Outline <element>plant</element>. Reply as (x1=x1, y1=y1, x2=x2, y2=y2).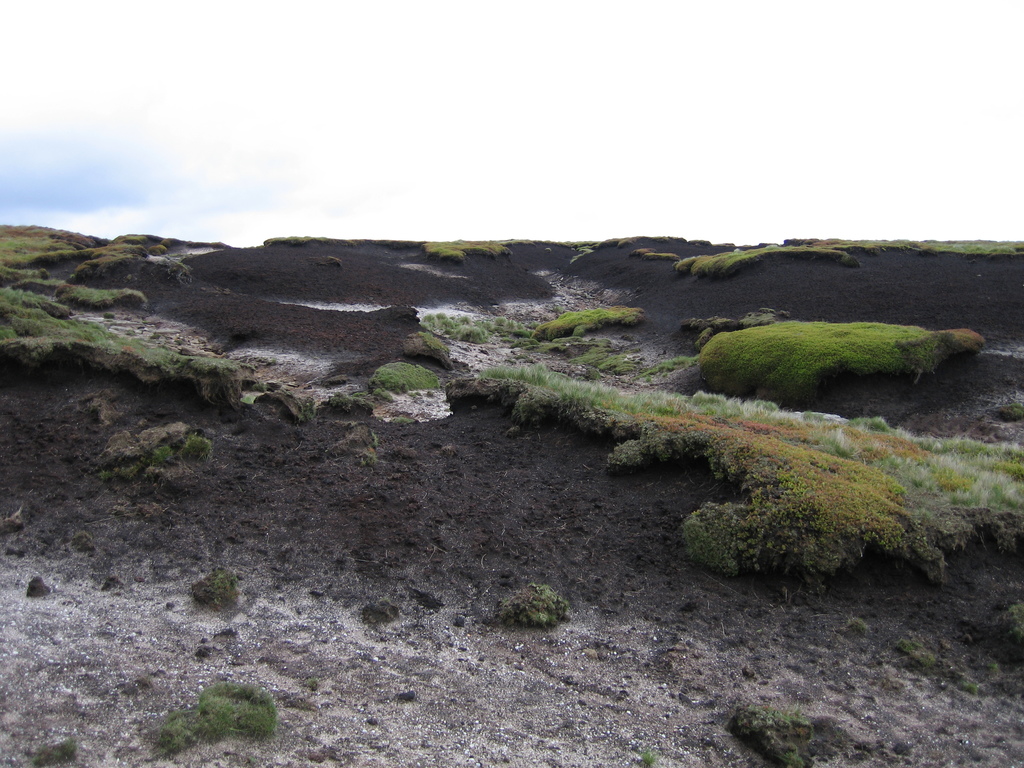
(x1=164, y1=686, x2=255, y2=767).
